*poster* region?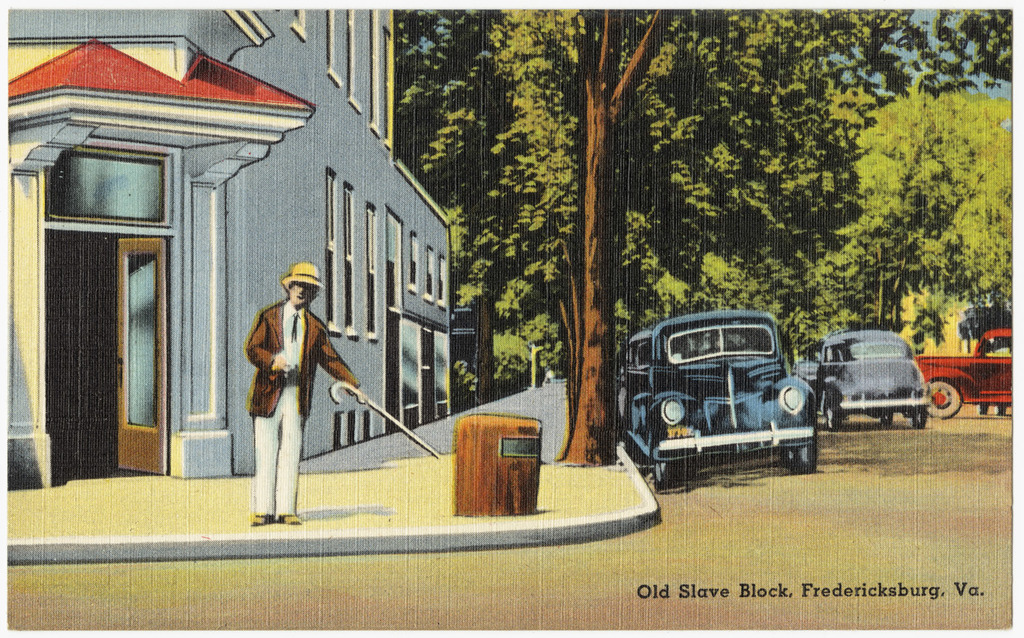
(7, 4, 1023, 633)
